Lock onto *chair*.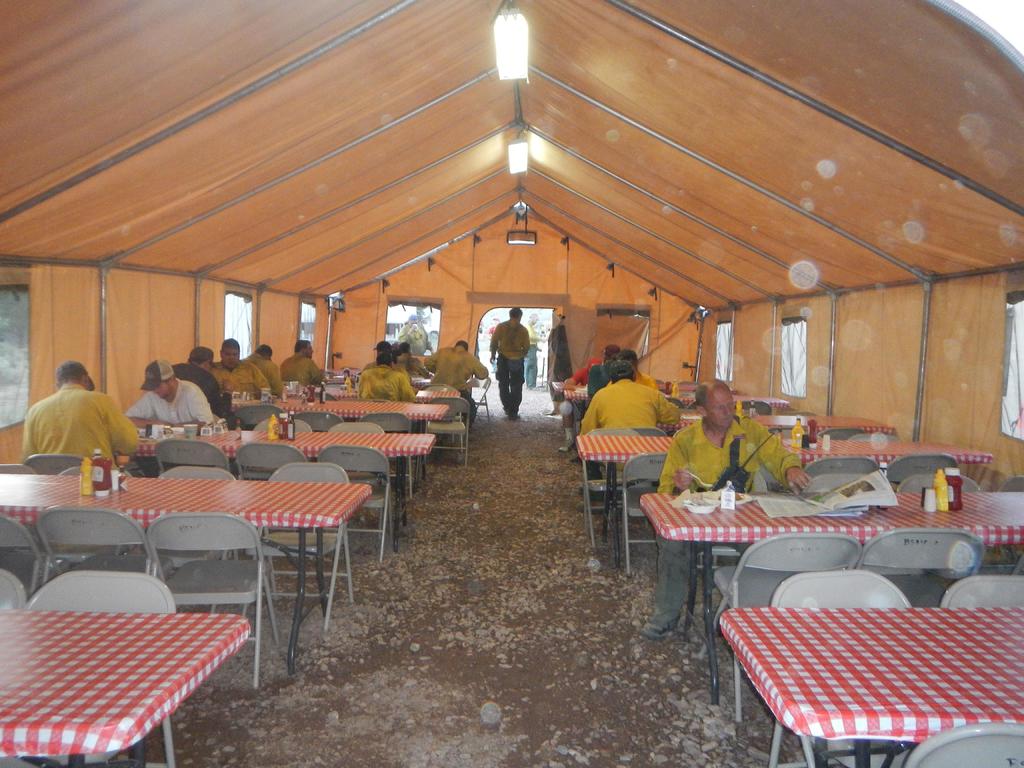
Locked: Rect(994, 478, 1023, 572).
